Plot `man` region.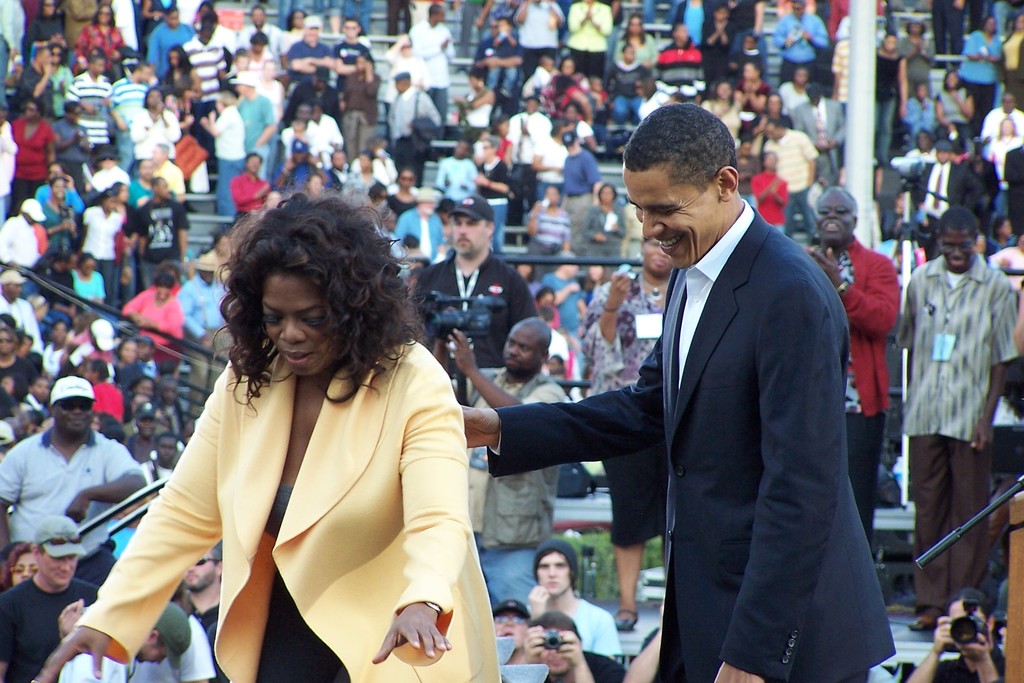
Plotted at detection(917, 139, 967, 255).
